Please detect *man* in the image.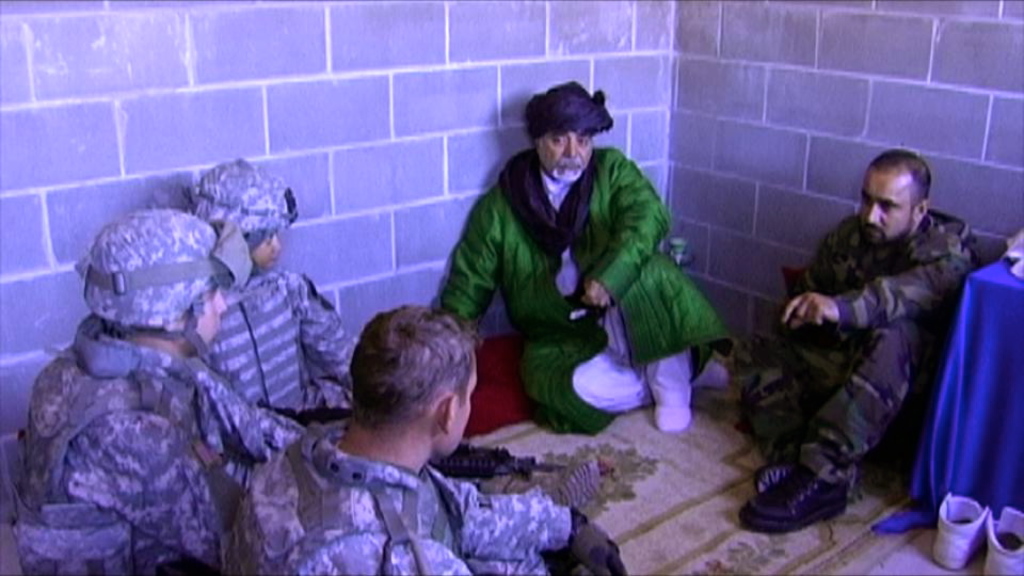
region(12, 206, 315, 575).
